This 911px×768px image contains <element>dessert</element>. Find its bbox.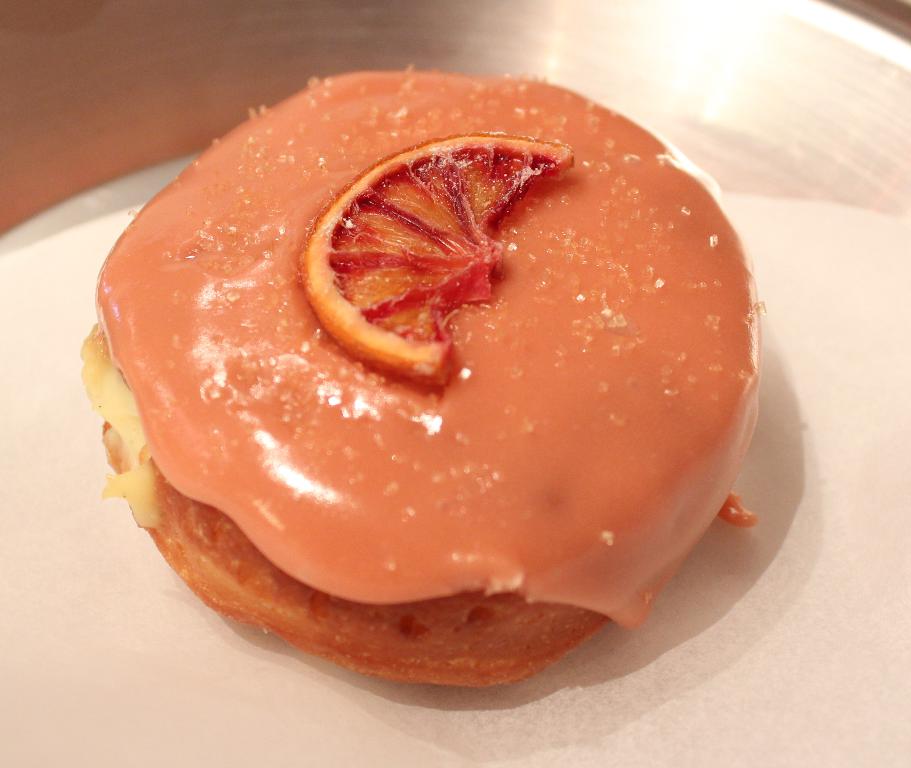
(x1=87, y1=42, x2=788, y2=689).
